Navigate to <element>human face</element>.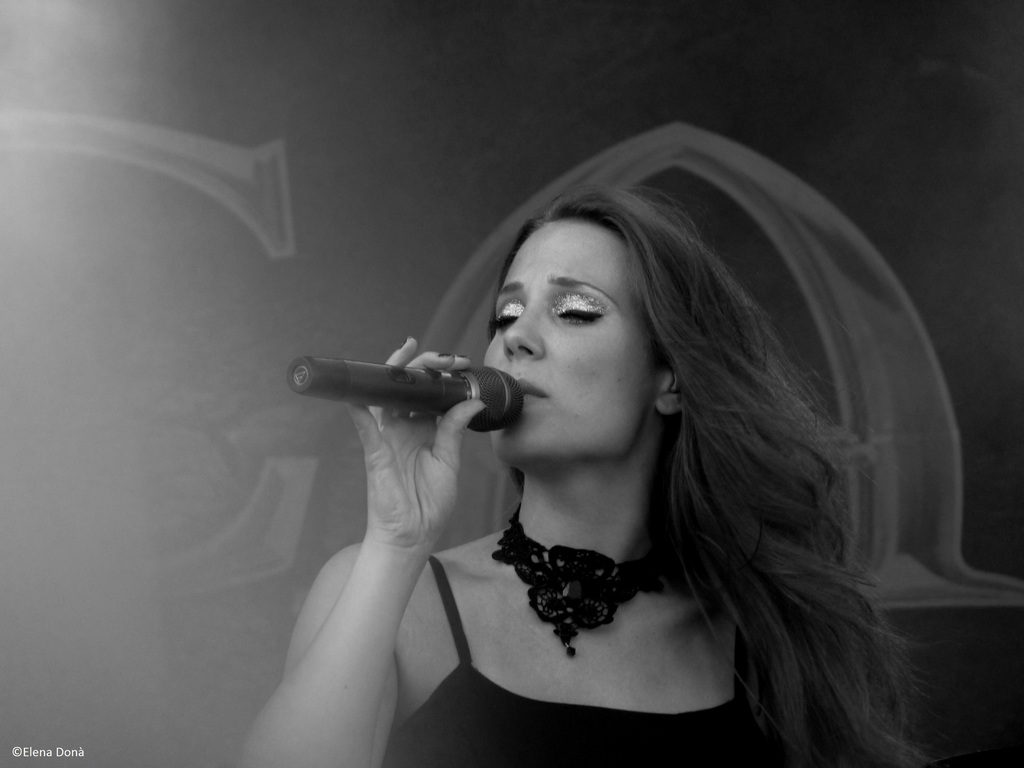
Navigation target: rect(487, 216, 666, 458).
